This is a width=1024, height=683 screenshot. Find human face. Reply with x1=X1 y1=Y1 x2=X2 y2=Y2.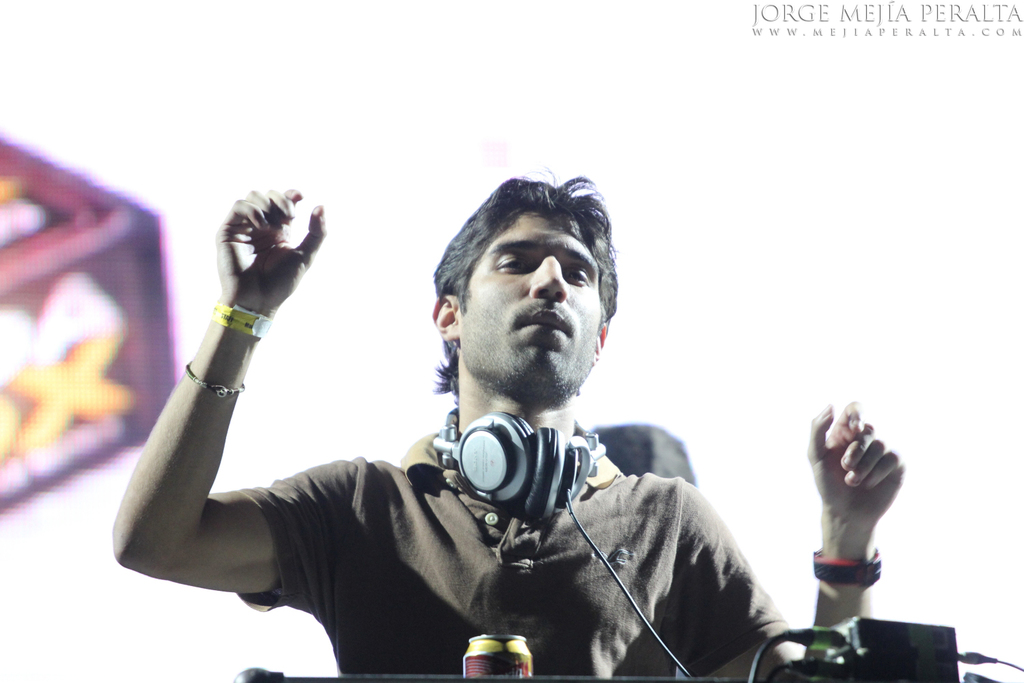
x1=456 y1=210 x2=599 y2=389.
